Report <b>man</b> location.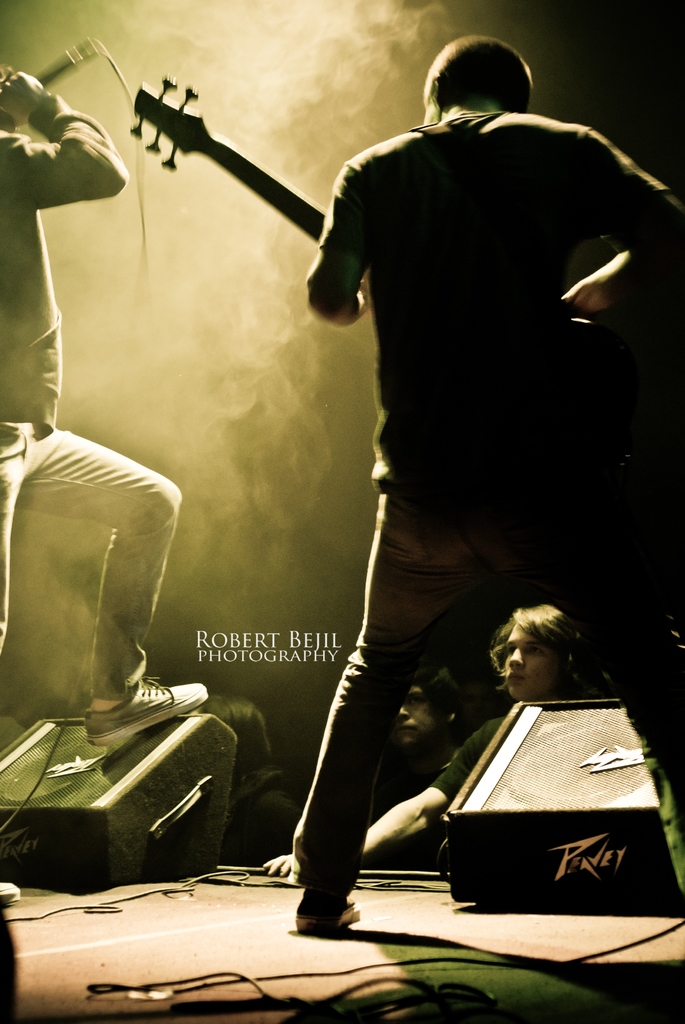
Report: left=0, top=67, right=128, bottom=908.
